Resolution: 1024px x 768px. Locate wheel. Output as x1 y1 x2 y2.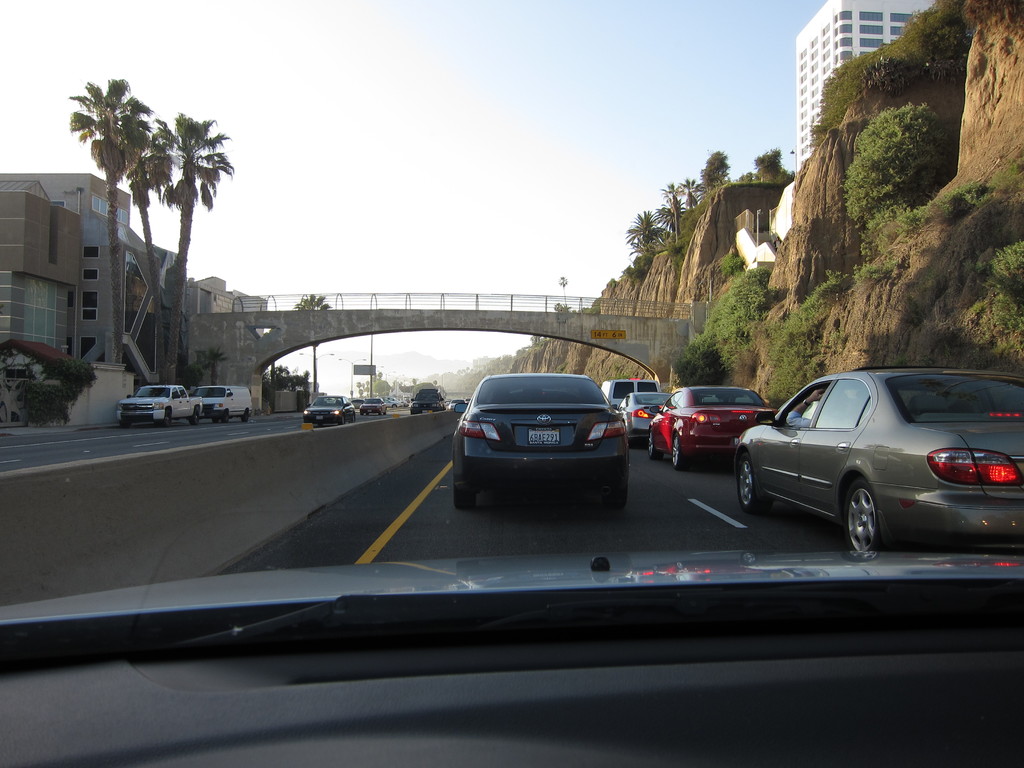
738 454 772 514.
